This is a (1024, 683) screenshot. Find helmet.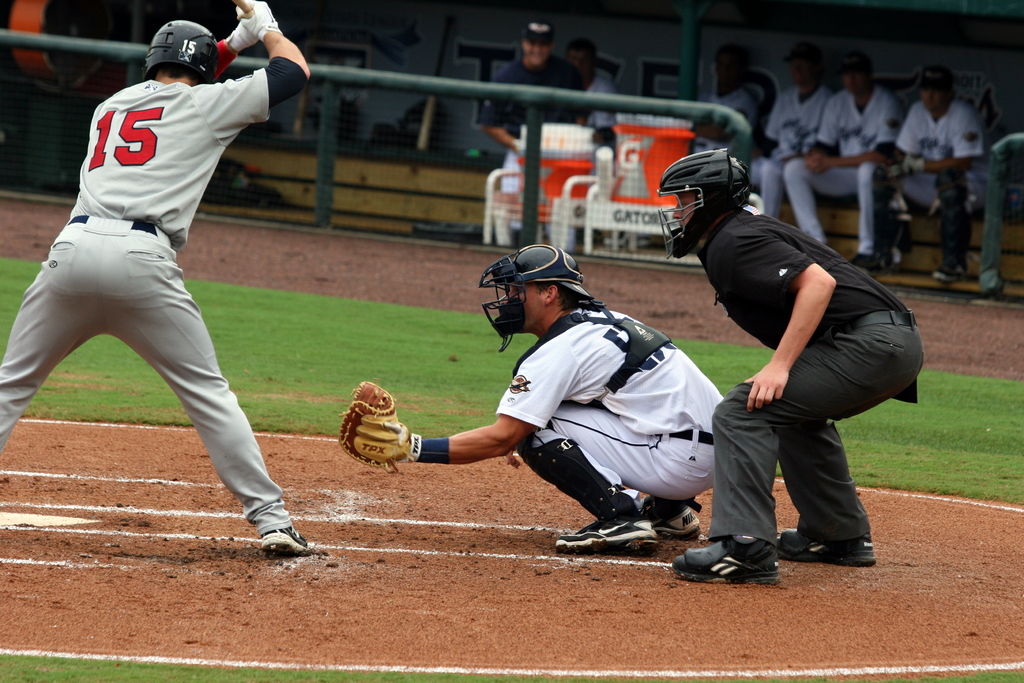
Bounding box: box(143, 20, 220, 83).
